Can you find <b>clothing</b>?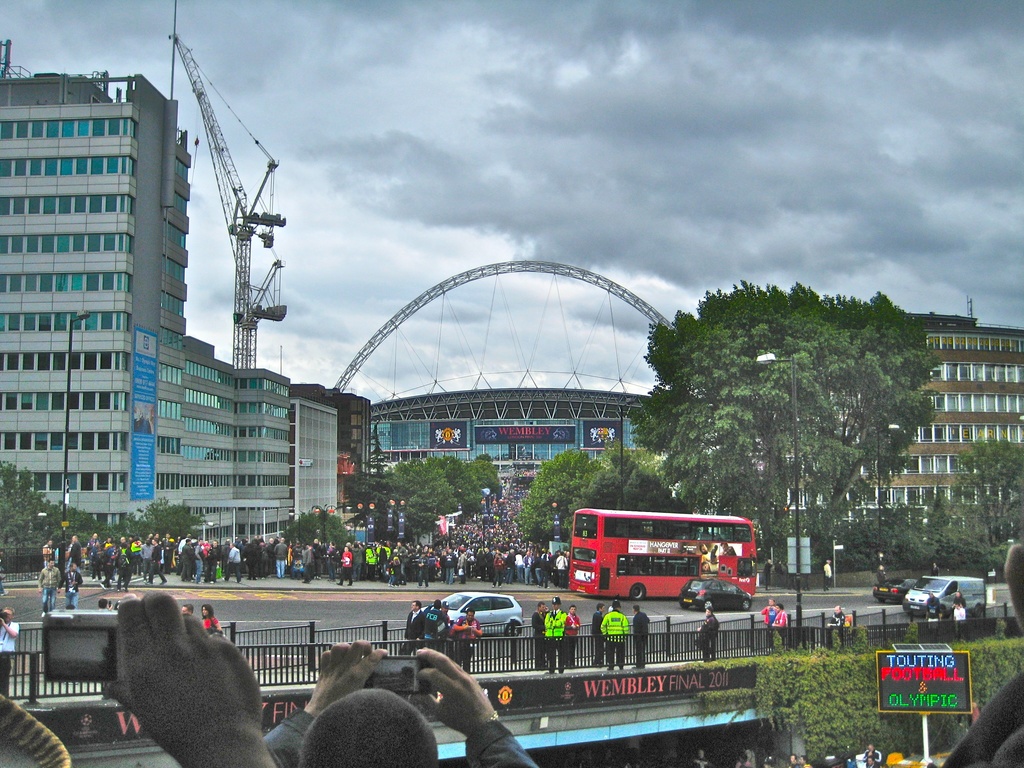
Yes, bounding box: rect(531, 609, 545, 666).
